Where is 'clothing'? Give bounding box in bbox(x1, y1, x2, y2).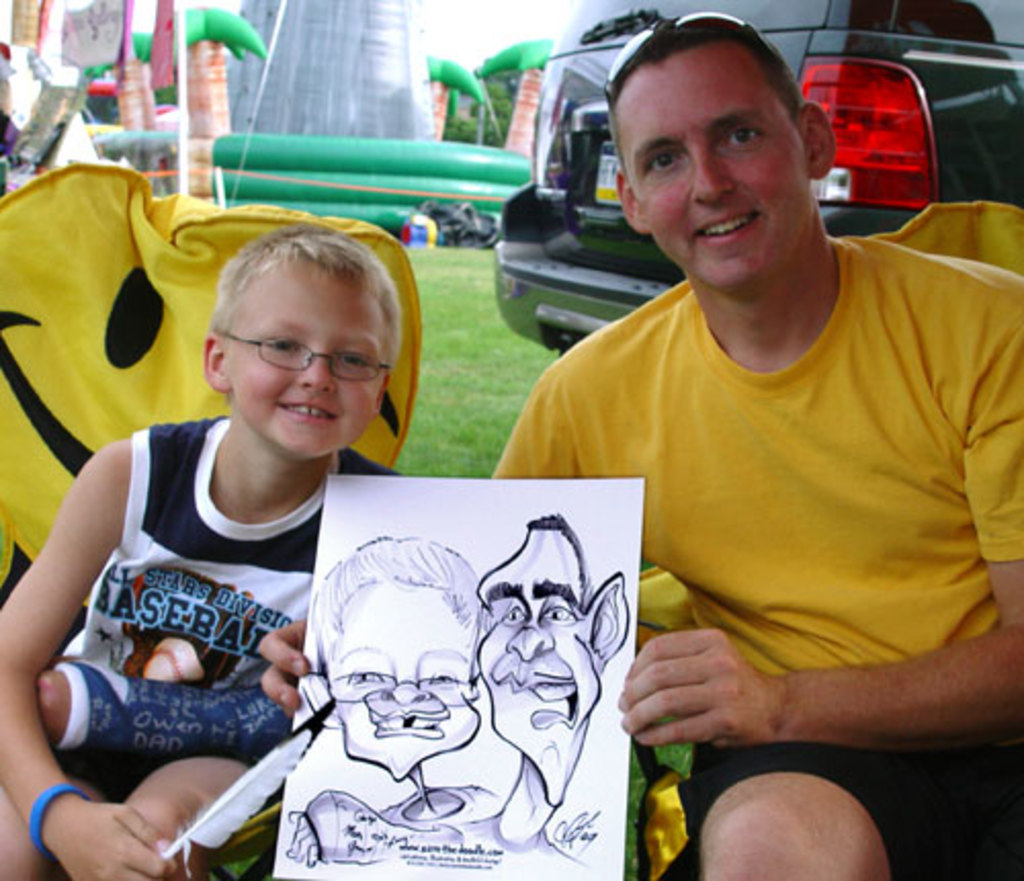
bbox(53, 410, 406, 789).
